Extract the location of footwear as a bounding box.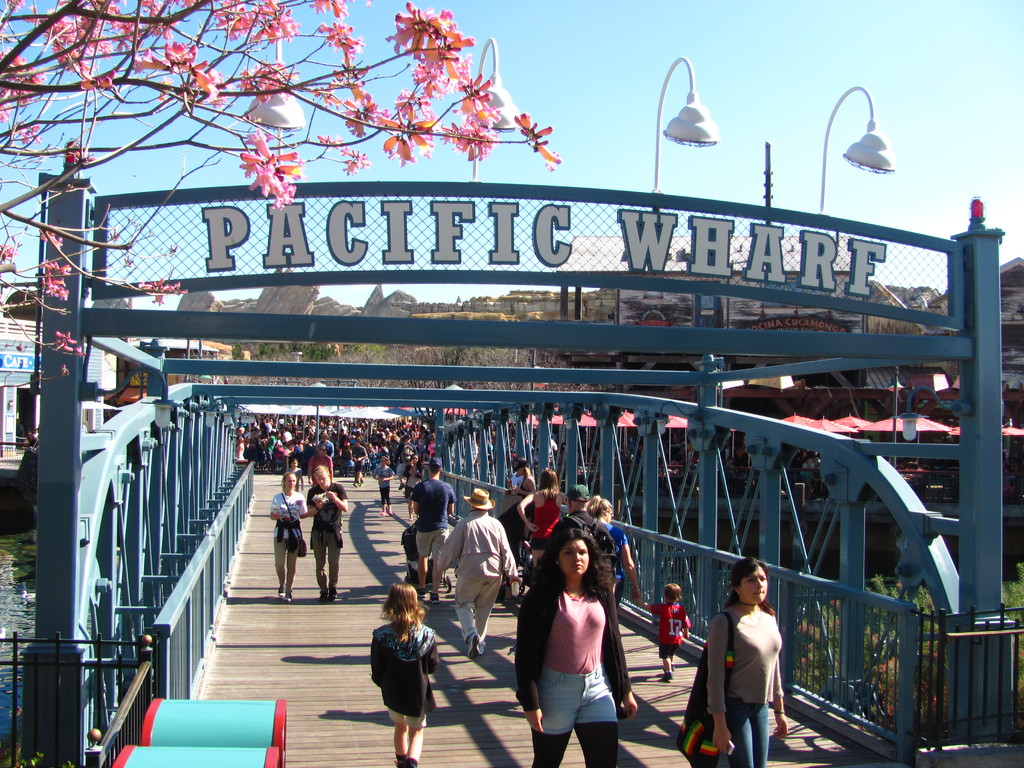
region(283, 593, 292, 604).
